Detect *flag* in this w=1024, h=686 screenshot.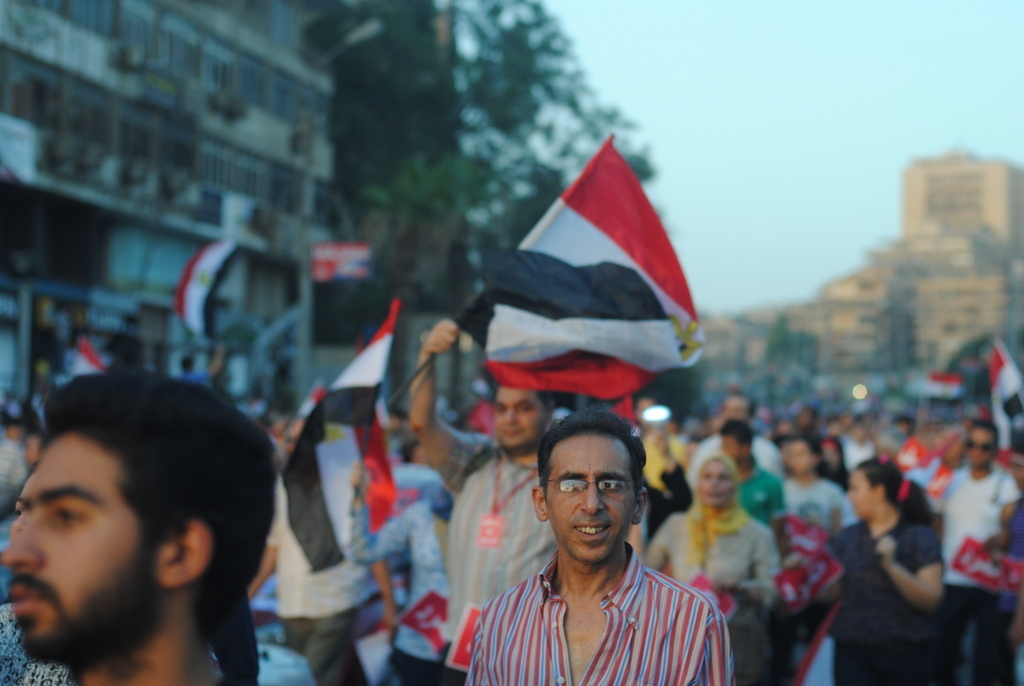
Detection: [916, 368, 967, 404].
